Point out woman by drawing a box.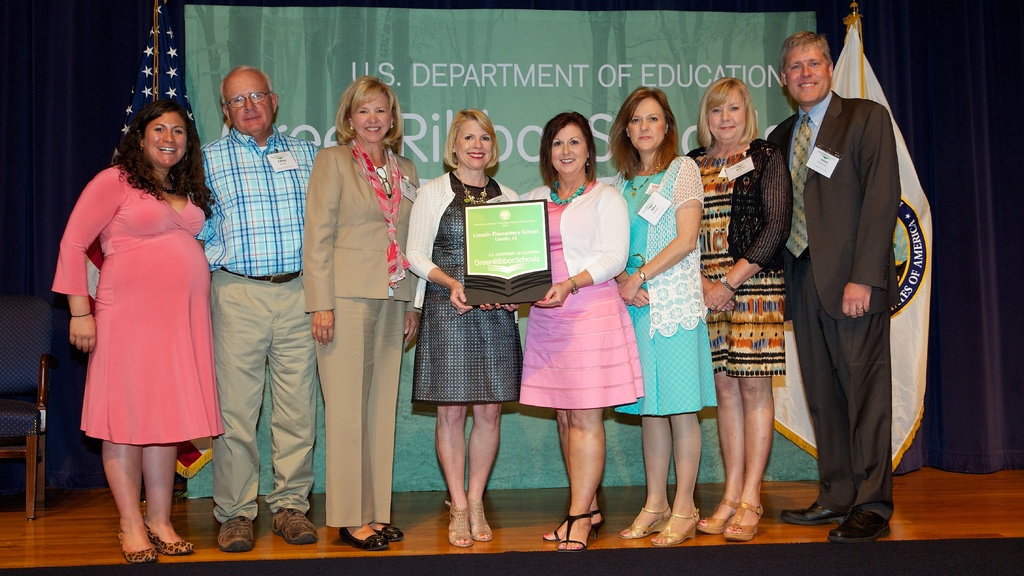
(677, 75, 788, 541).
